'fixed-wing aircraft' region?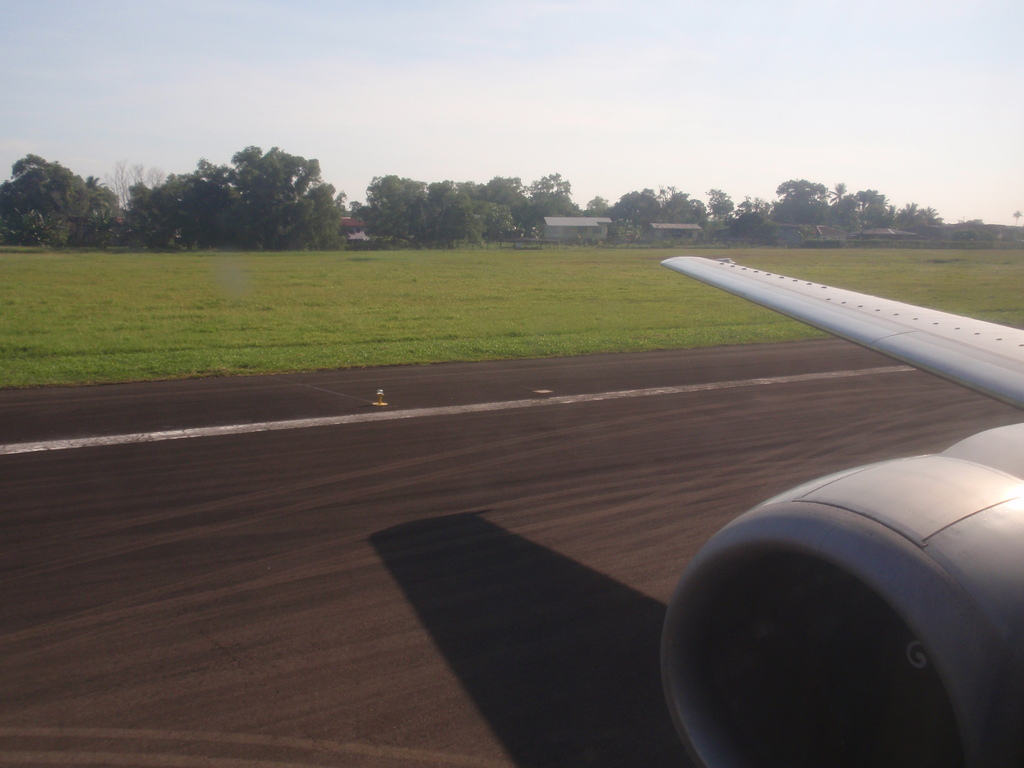
select_region(662, 250, 1022, 767)
